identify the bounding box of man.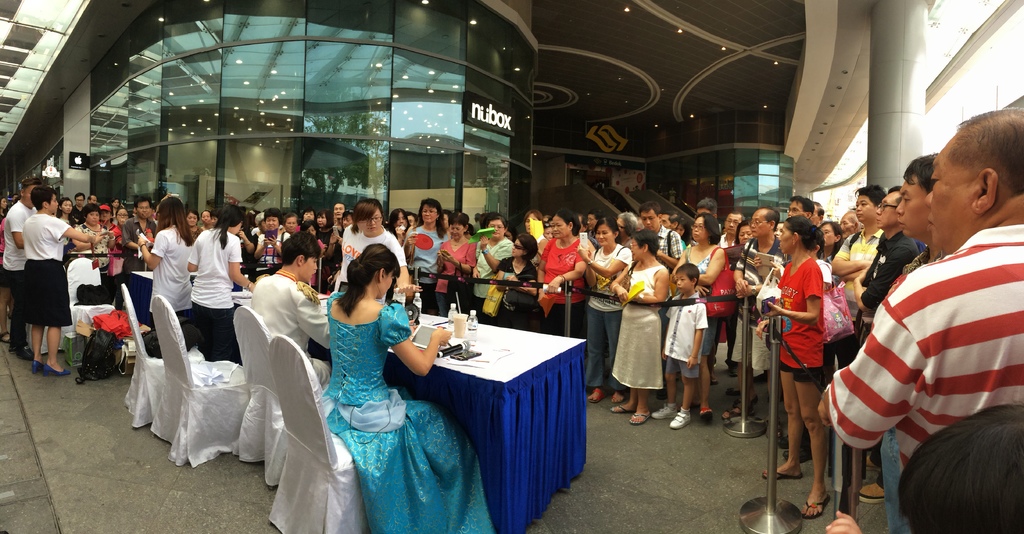
(left=402, top=211, right=422, bottom=296).
